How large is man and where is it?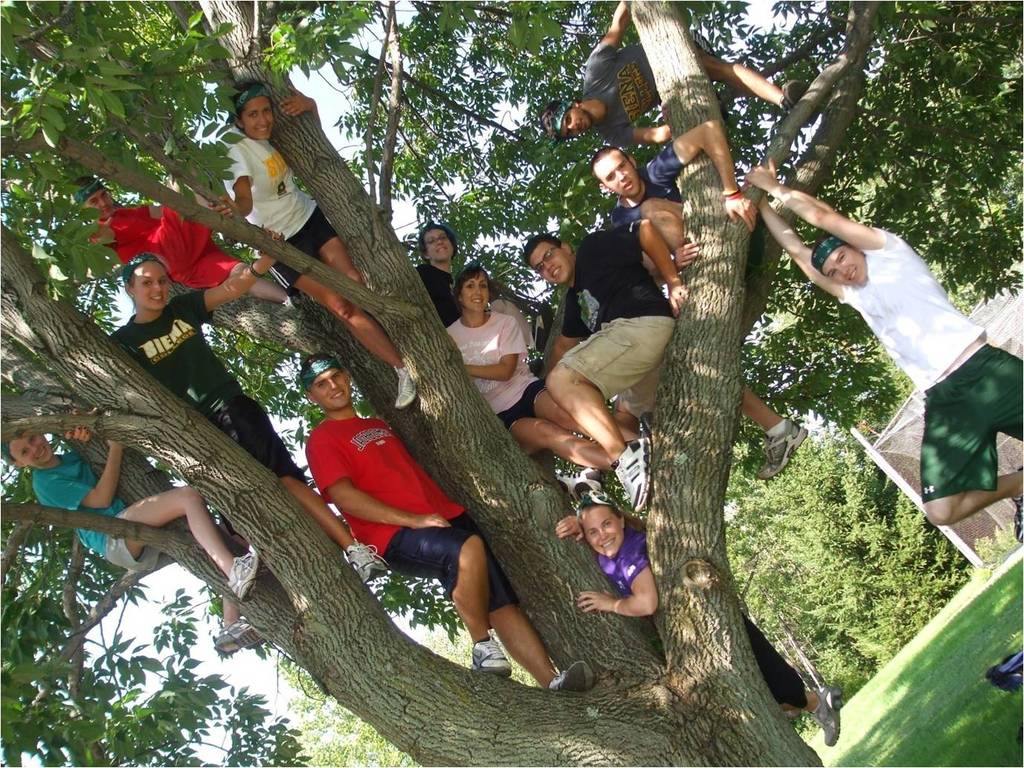
Bounding box: region(79, 175, 307, 315).
